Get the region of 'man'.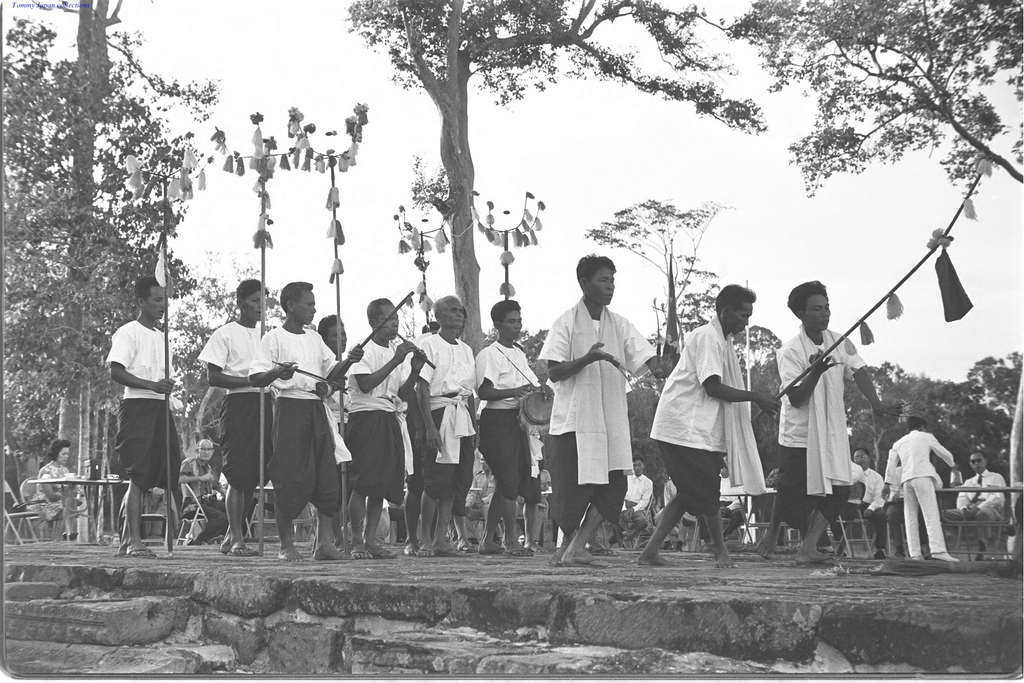
l=312, t=314, r=346, b=531.
